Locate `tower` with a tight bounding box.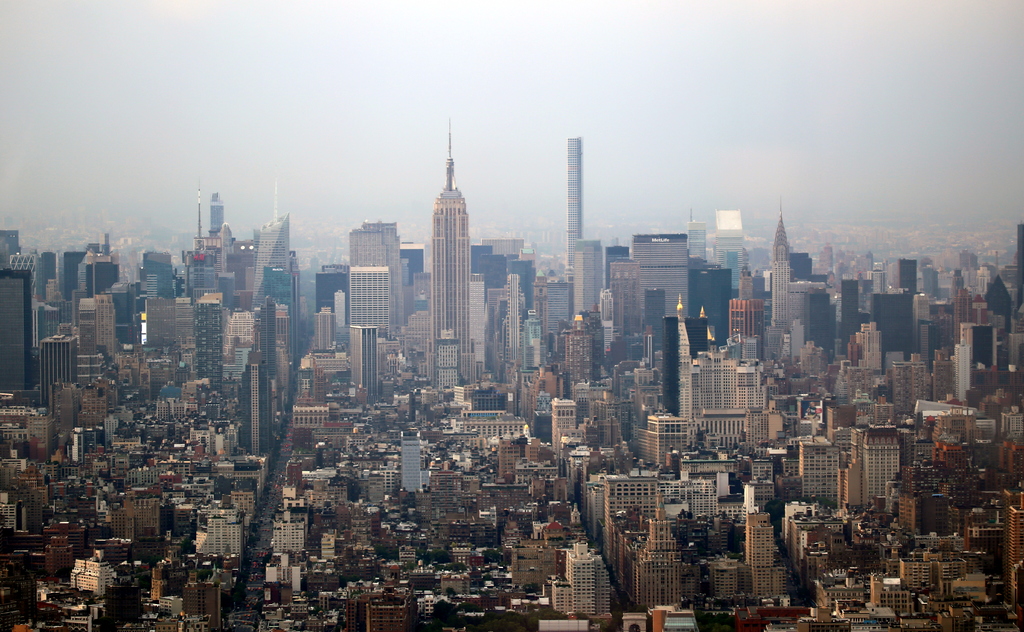
bbox=(239, 354, 266, 462).
